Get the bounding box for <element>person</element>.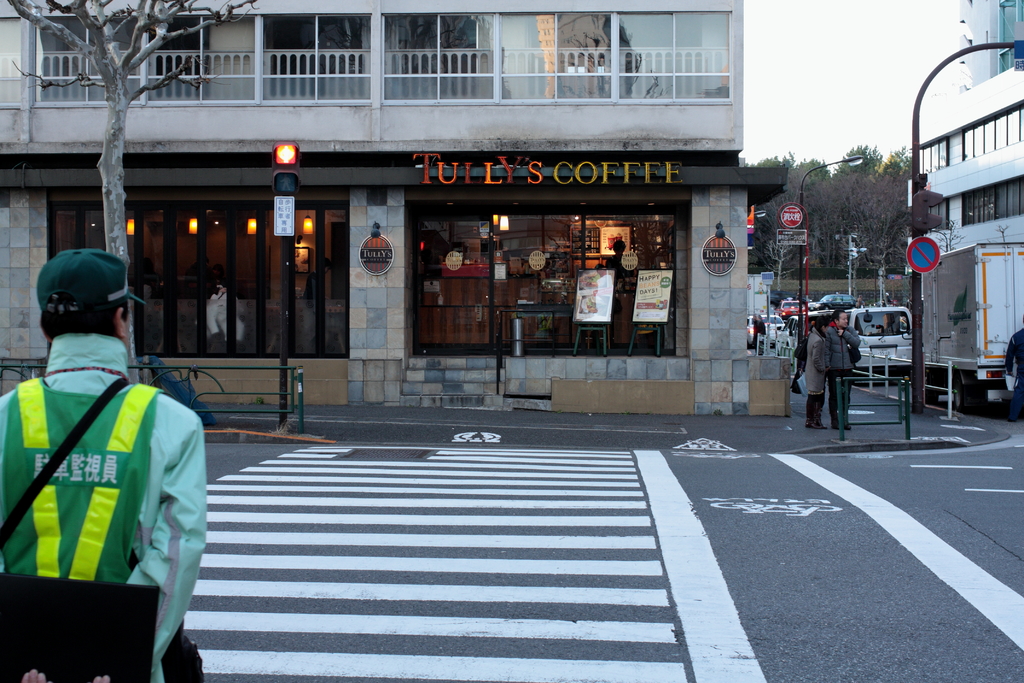
0,252,207,682.
